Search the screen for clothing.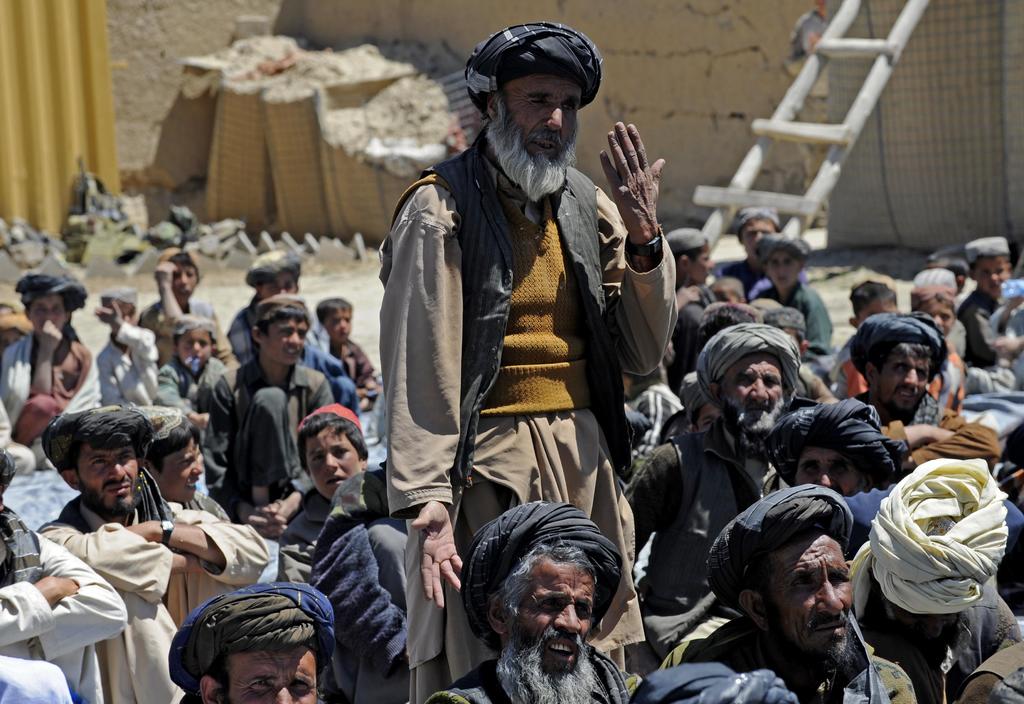
Found at (x1=763, y1=389, x2=906, y2=548).
